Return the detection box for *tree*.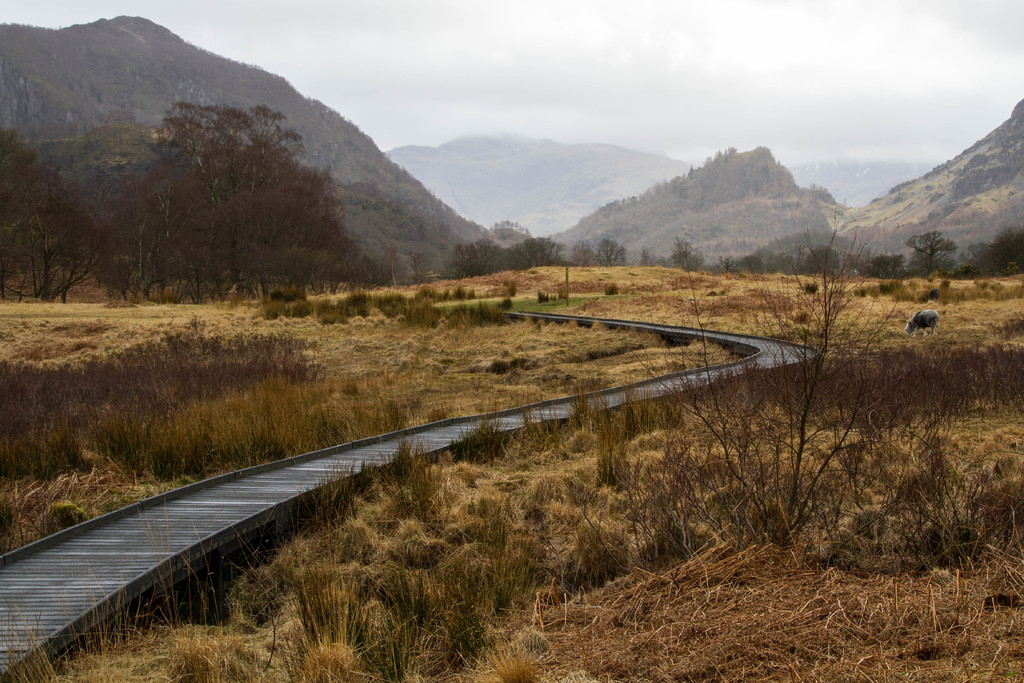
detection(637, 241, 657, 264).
